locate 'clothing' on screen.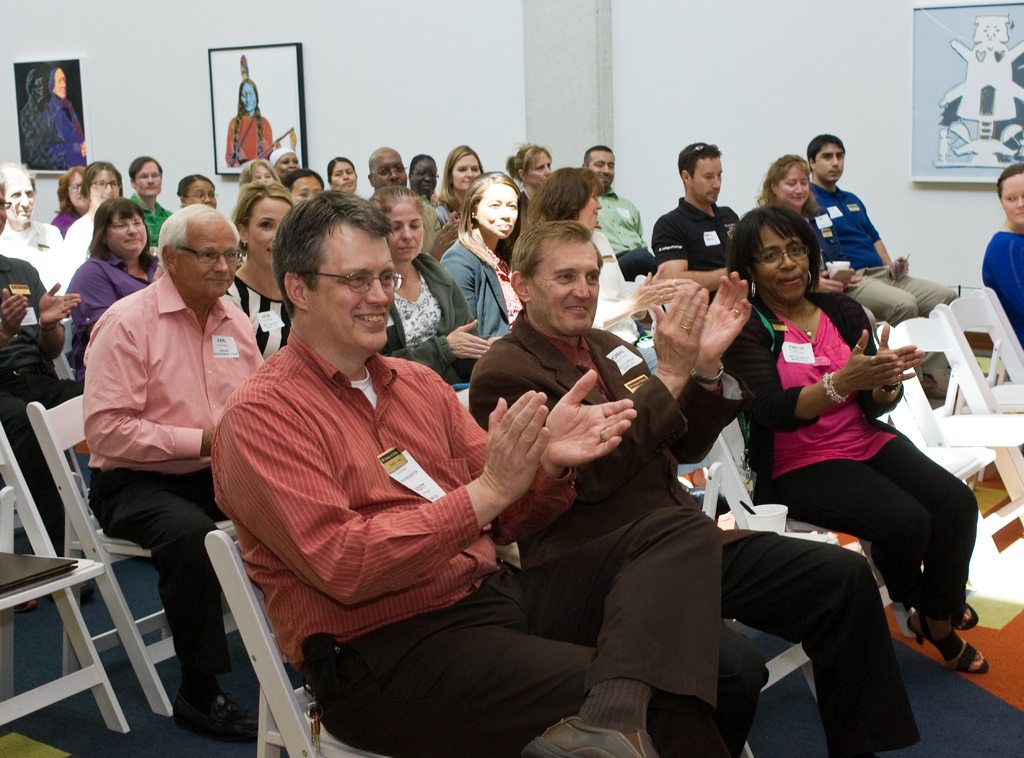
On screen at {"left": 844, "top": 271, "right": 952, "bottom": 332}.
